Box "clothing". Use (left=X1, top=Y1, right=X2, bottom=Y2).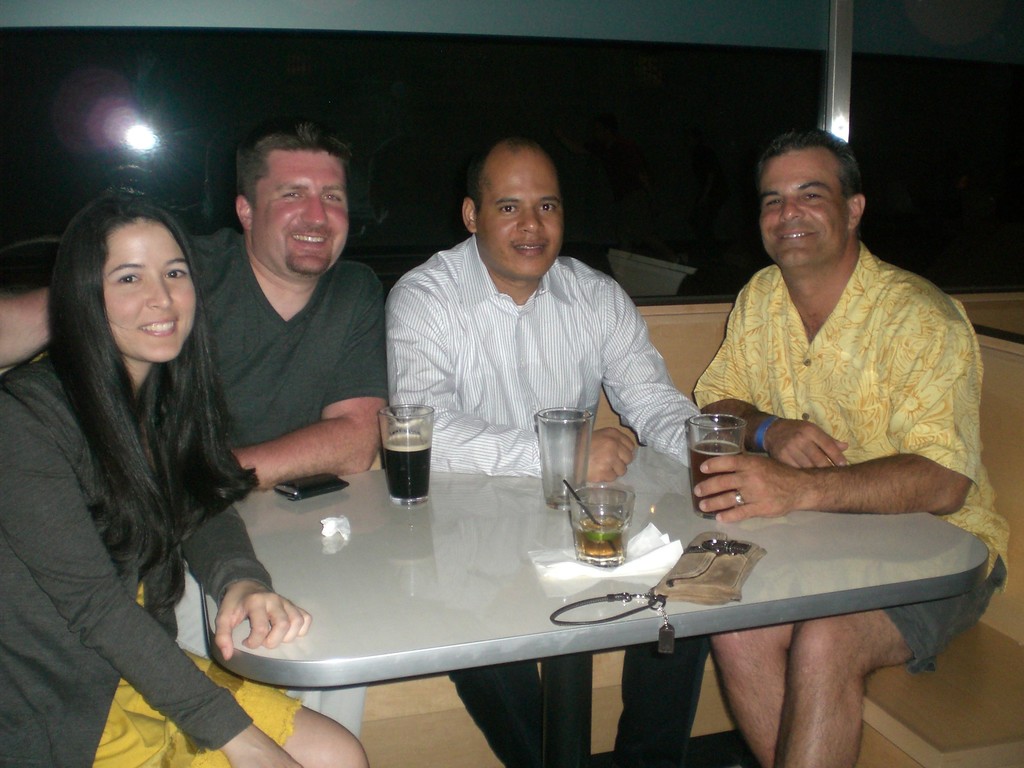
(left=694, top=244, right=1010, bottom=577).
